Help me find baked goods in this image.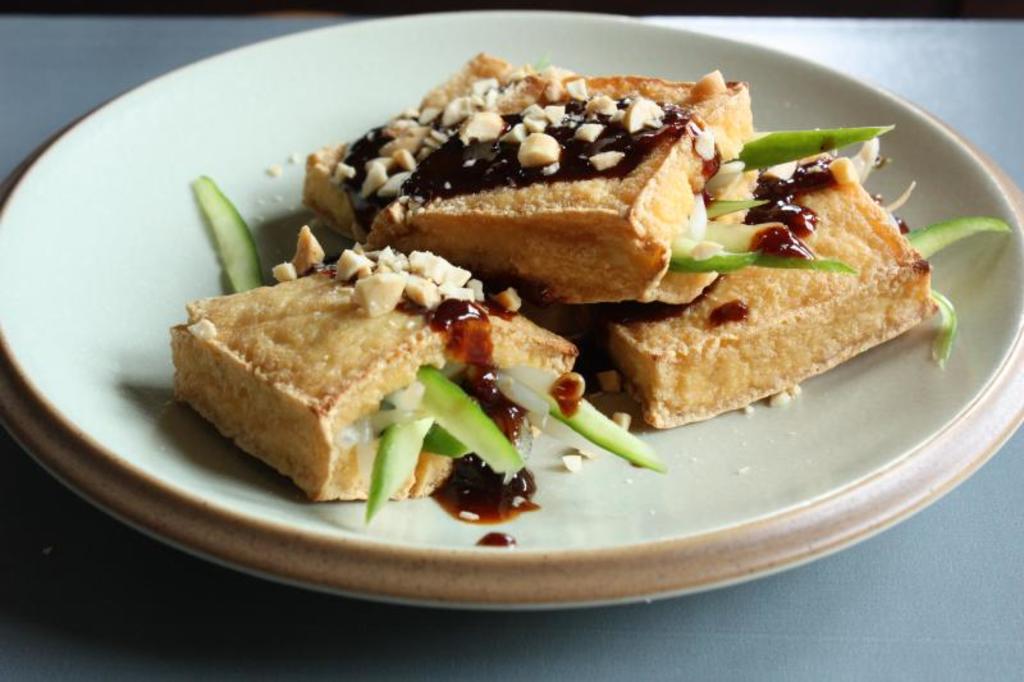
Found it: box=[173, 238, 576, 499].
